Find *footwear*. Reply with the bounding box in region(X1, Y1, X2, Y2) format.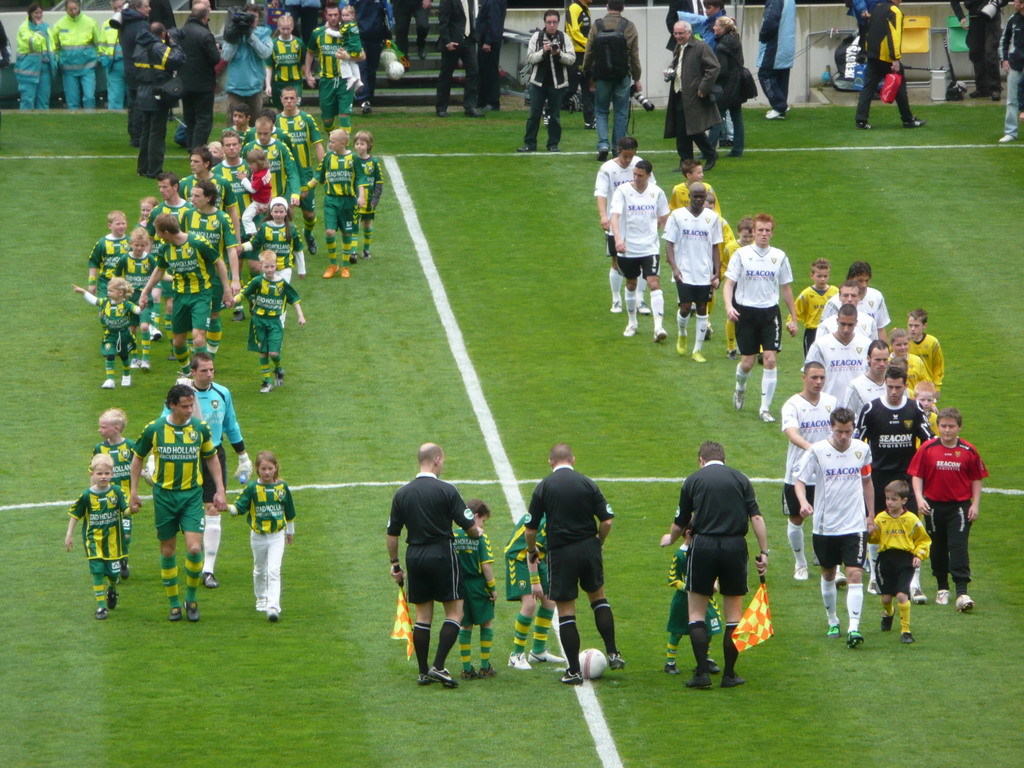
region(92, 607, 103, 622).
